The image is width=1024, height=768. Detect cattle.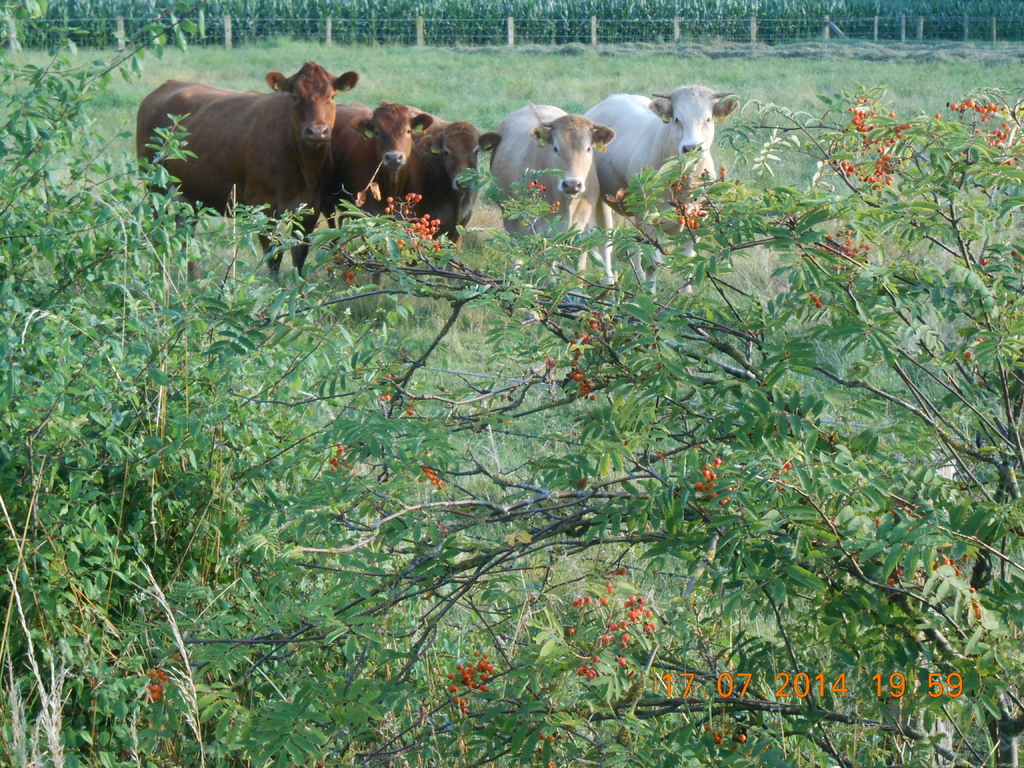
Detection: box(330, 100, 428, 260).
